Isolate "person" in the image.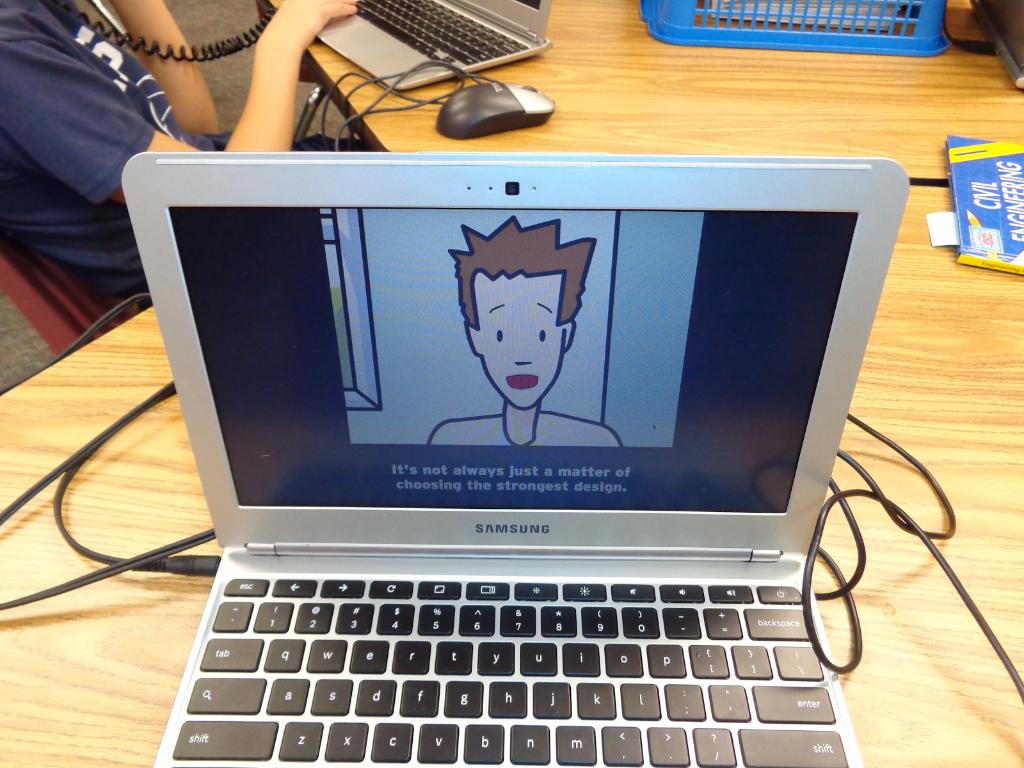
Isolated region: 426/213/622/447.
